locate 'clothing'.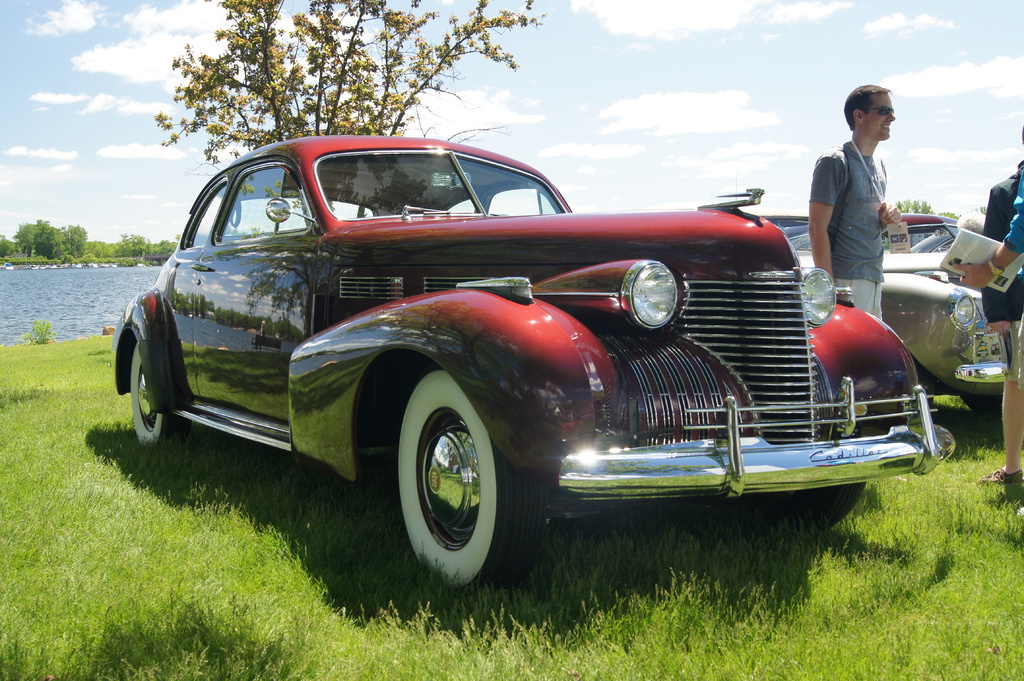
Bounding box: locate(986, 157, 1023, 387).
